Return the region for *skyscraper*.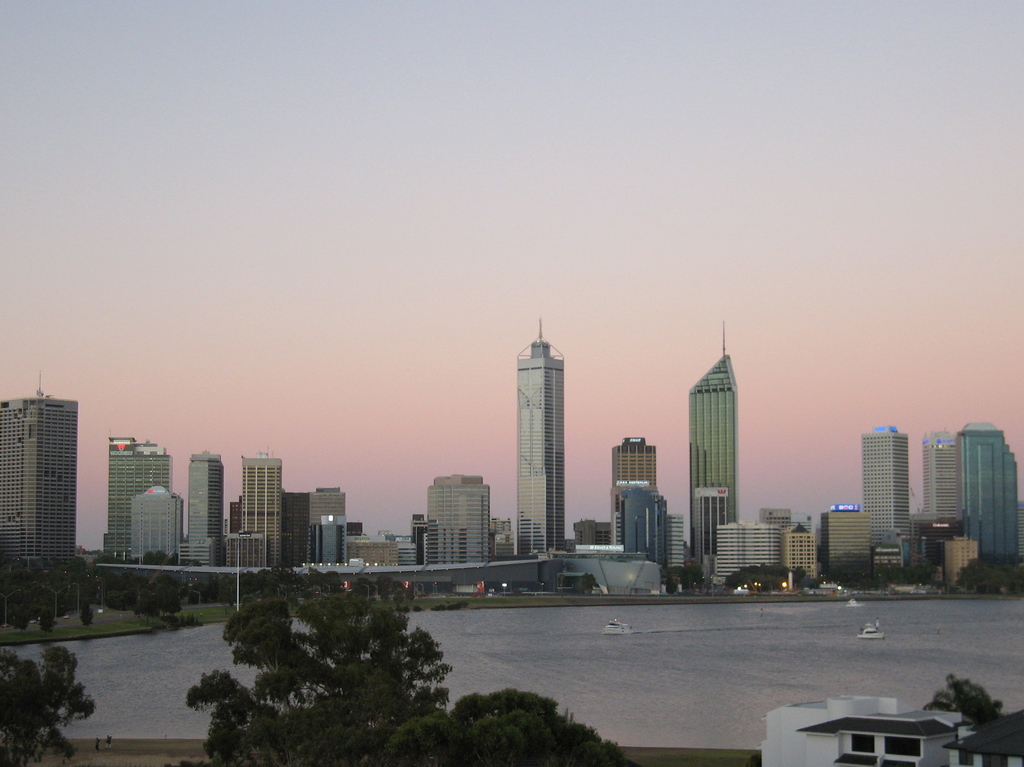
(x1=104, y1=434, x2=175, y2=560).
